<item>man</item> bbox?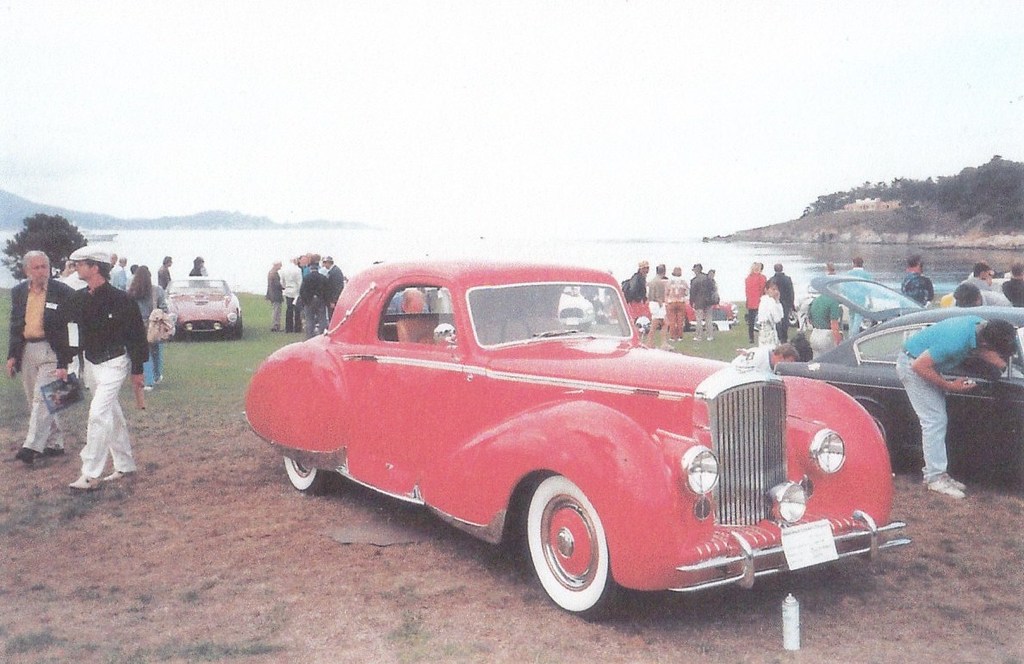
<bbox>839, 258, 873, 338</bbox>
